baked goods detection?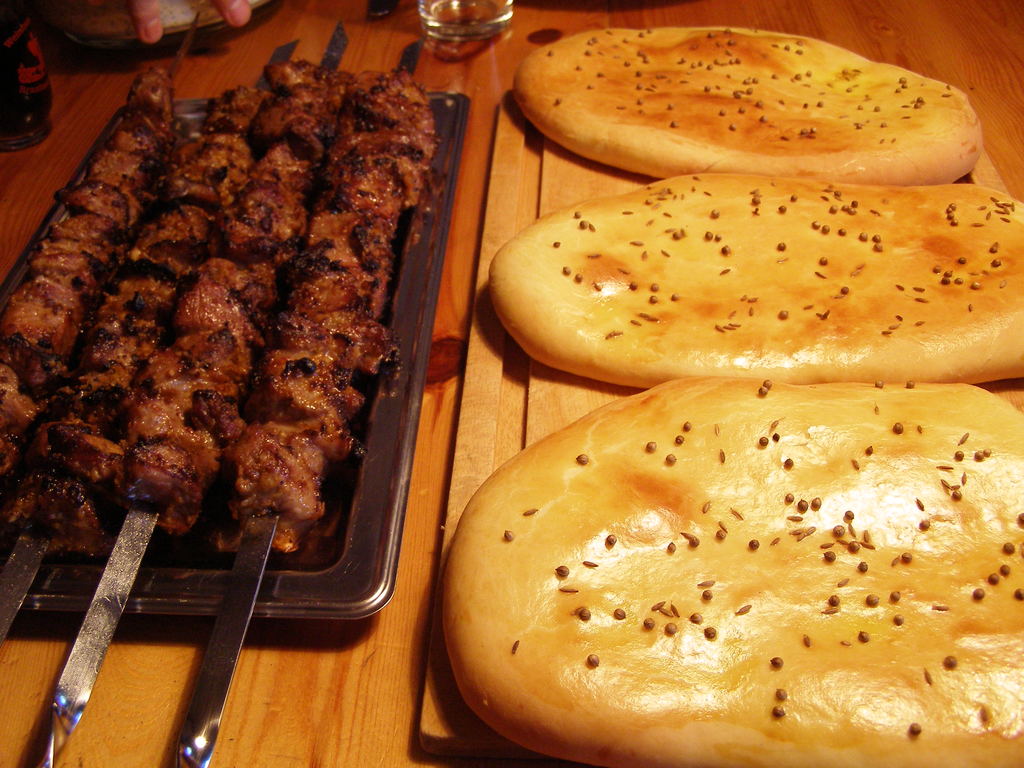
x1=512 y1=26 x2=984 y2=182
